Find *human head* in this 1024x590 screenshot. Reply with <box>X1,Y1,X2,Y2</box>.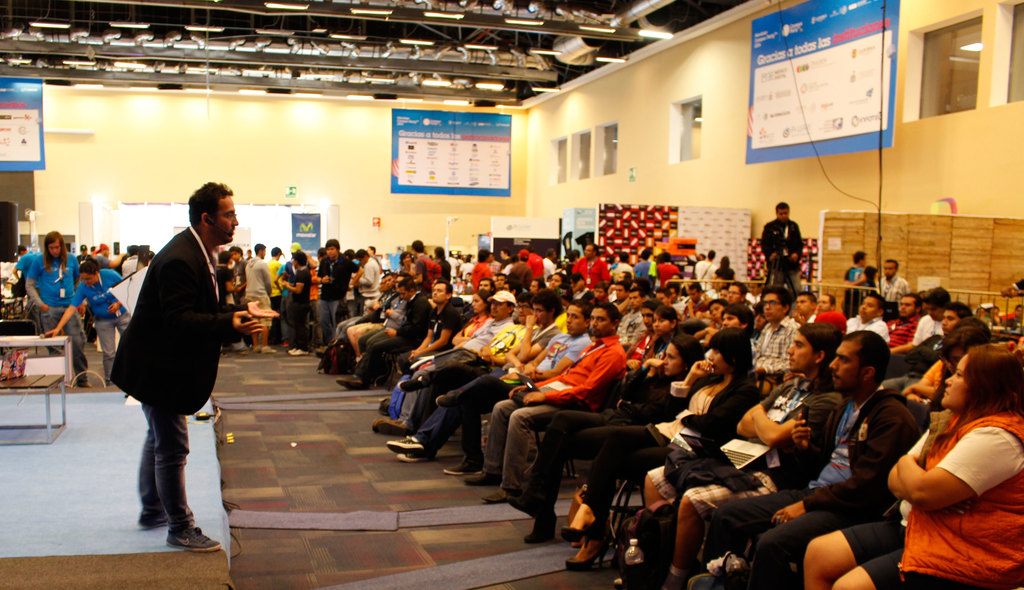
<box>938,316,990,375</box>.
